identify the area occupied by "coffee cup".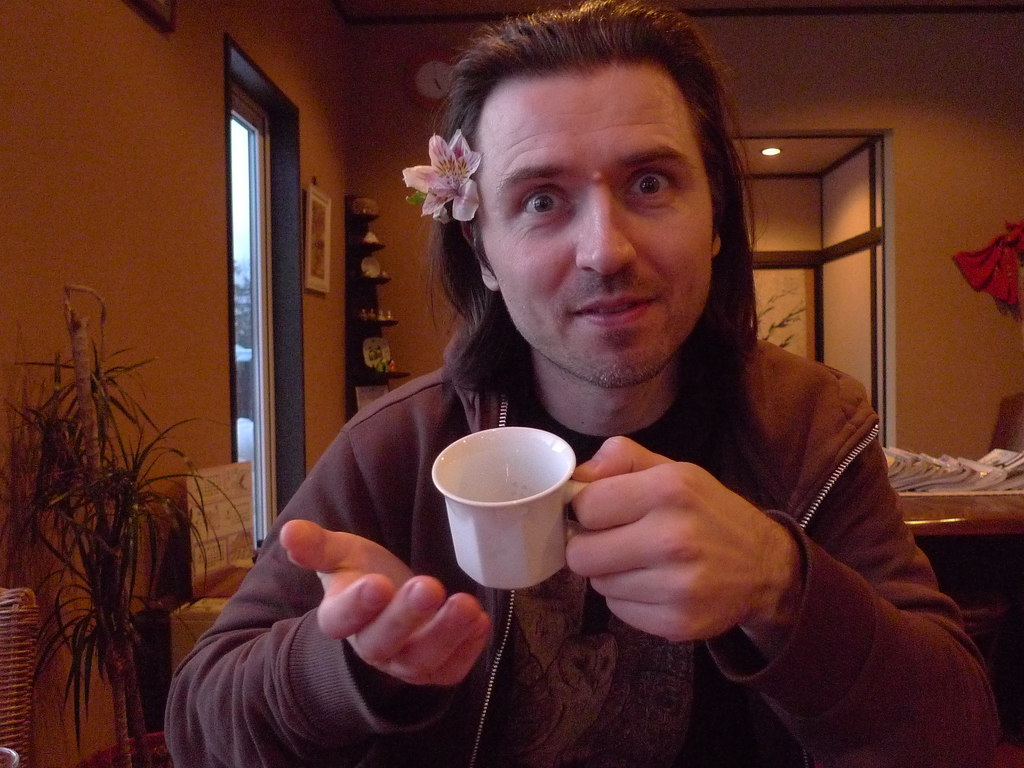
Area: x1=428, y1=428, x2=593, y2=596.
